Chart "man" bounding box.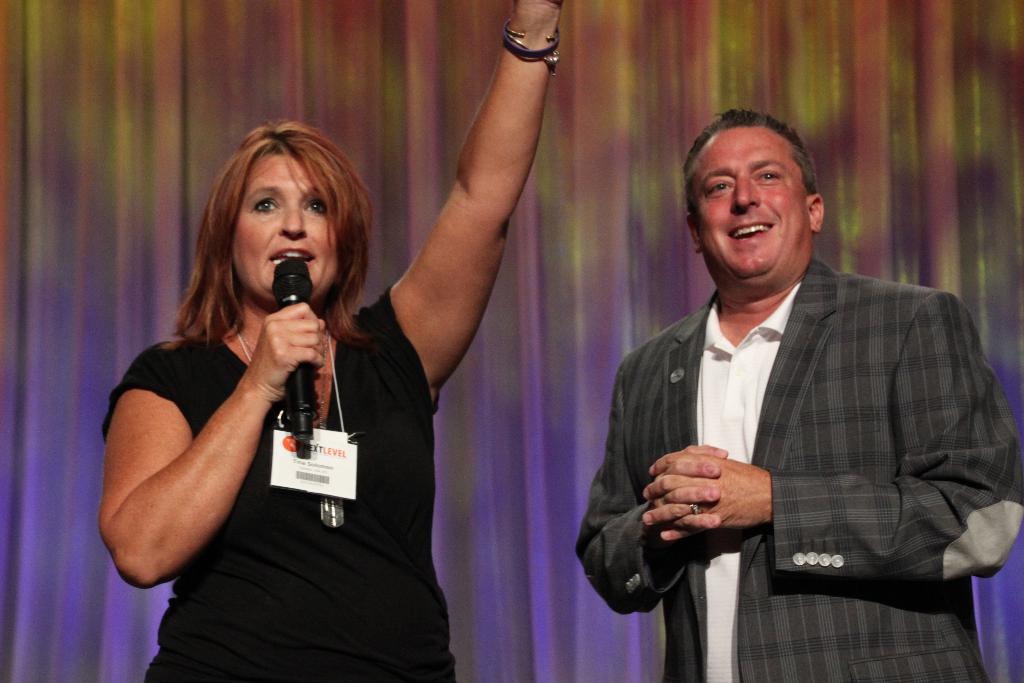
Charted: <box>584,114,998,671</box>.
